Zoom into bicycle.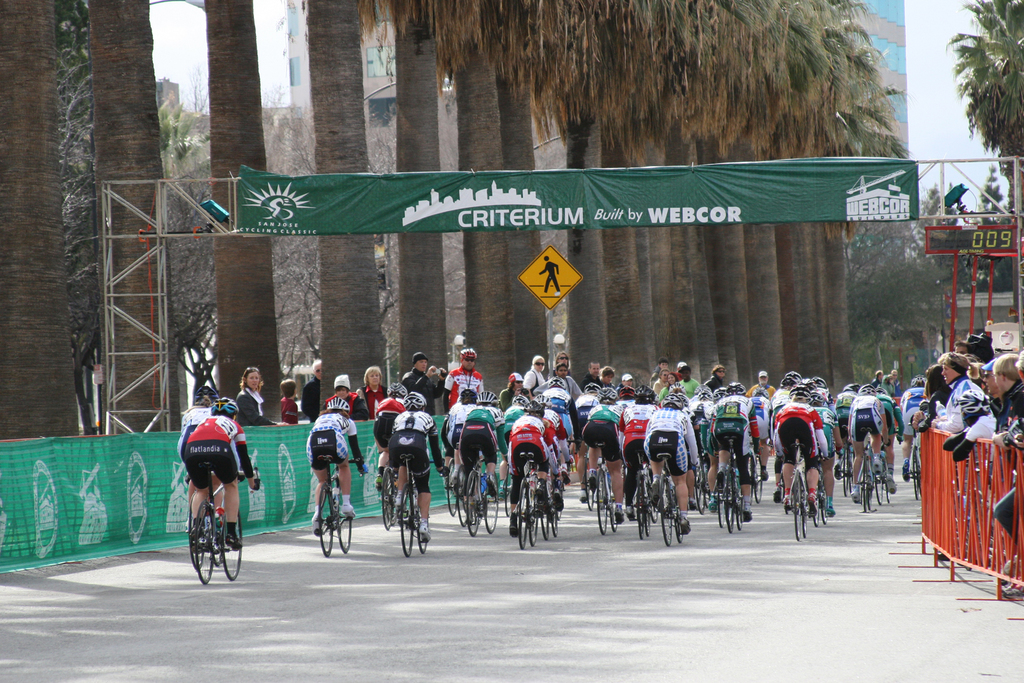
Zoom target: [541,477,555,544].
